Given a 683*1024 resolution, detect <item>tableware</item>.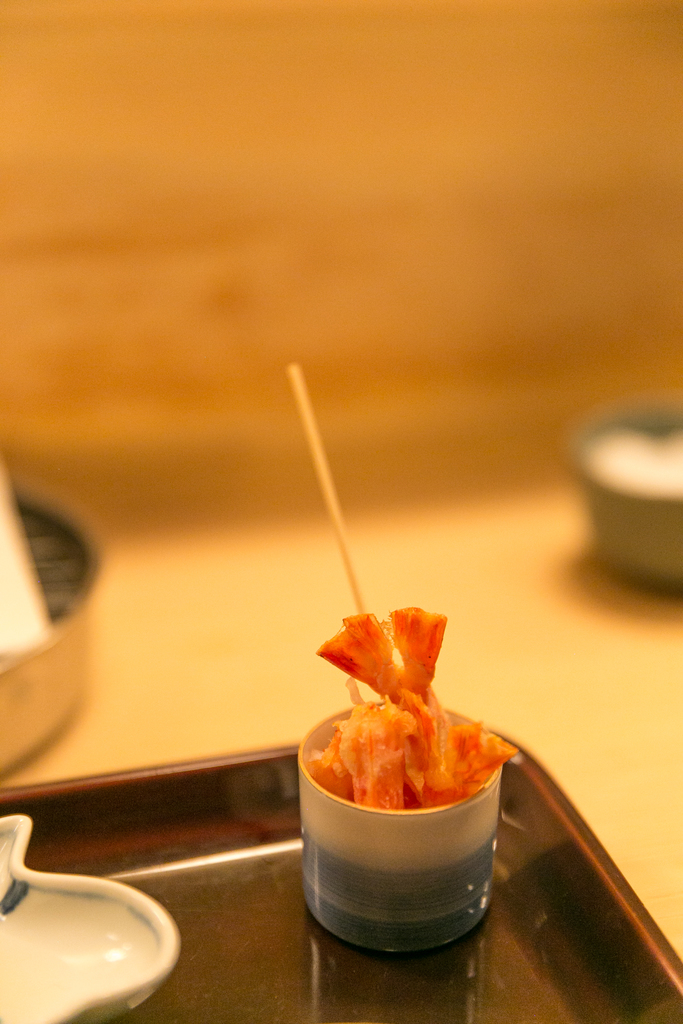
select_region(0, 817, 179, 1023).
